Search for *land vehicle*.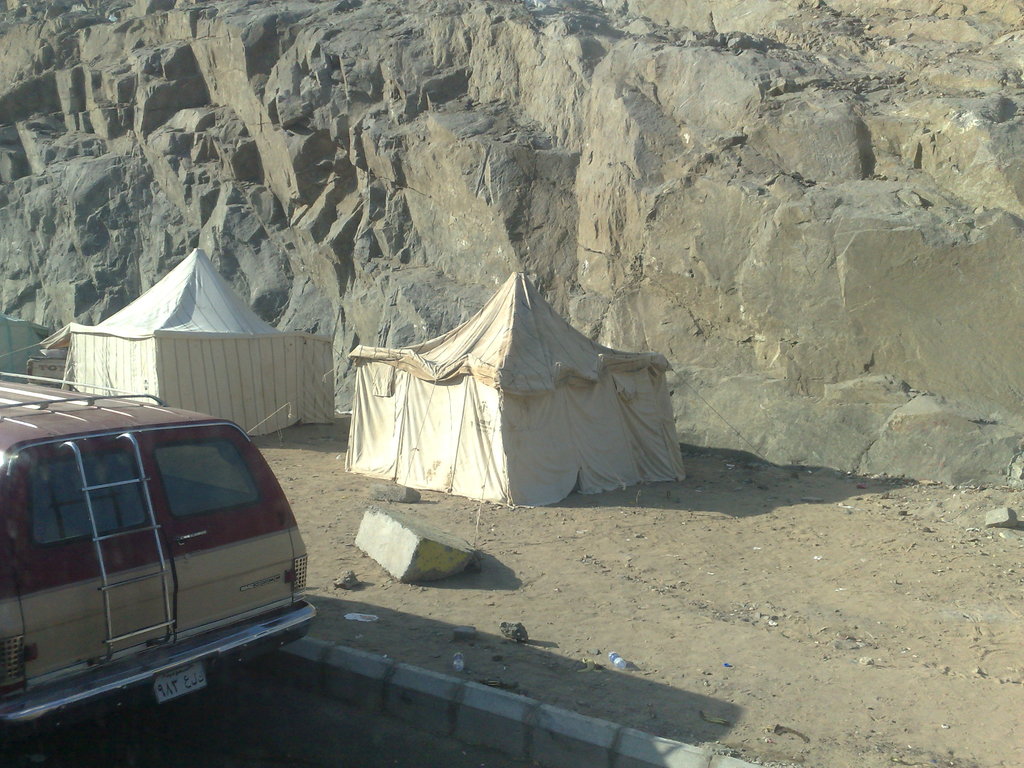
Found at pyautogui.locateOnScreen(15, 399, 315, 712).
